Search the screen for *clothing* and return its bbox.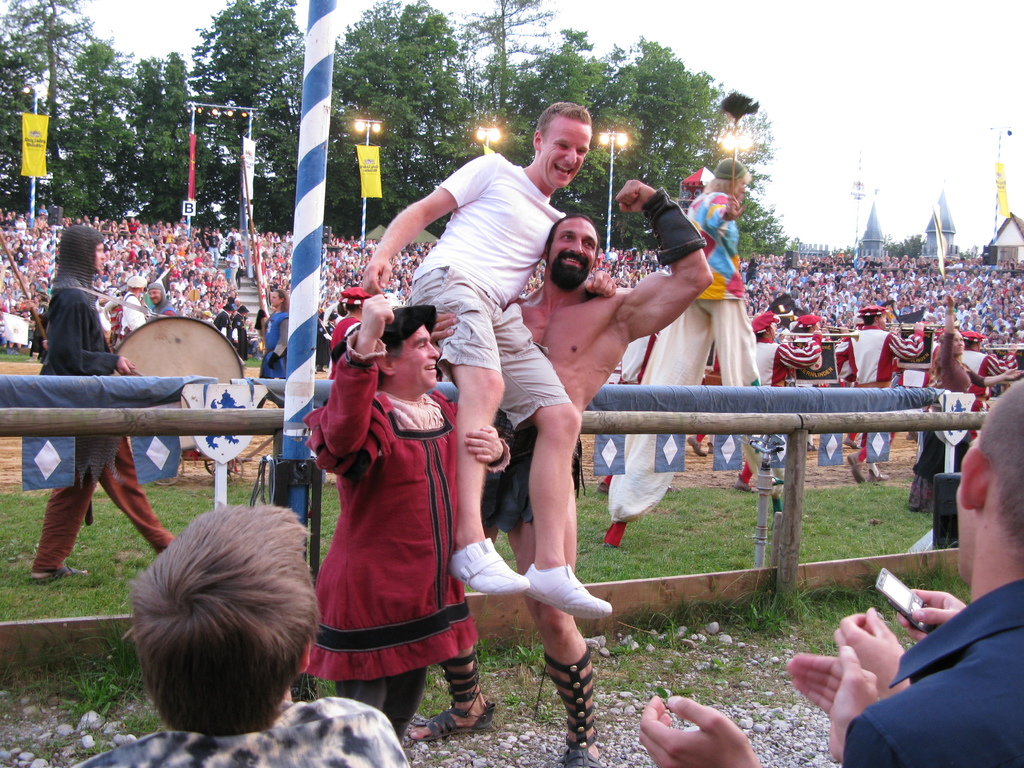
Found: box=[42, 267, 145, 575].
